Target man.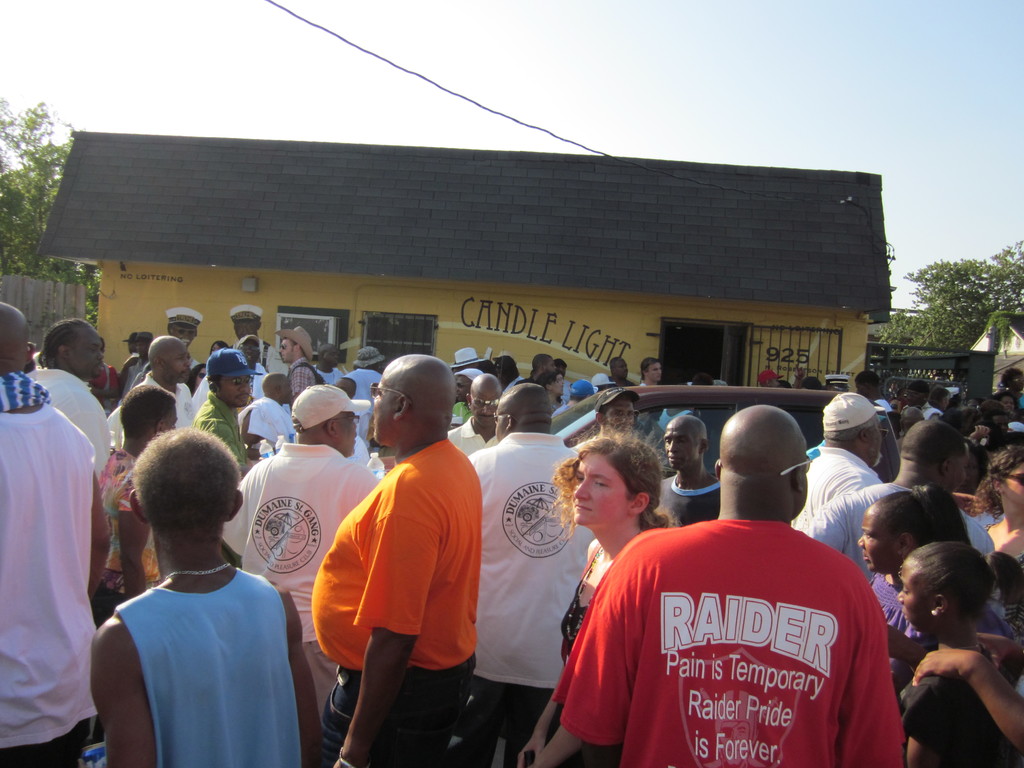
Target region: bbox=[692, 373, 728, 388].
